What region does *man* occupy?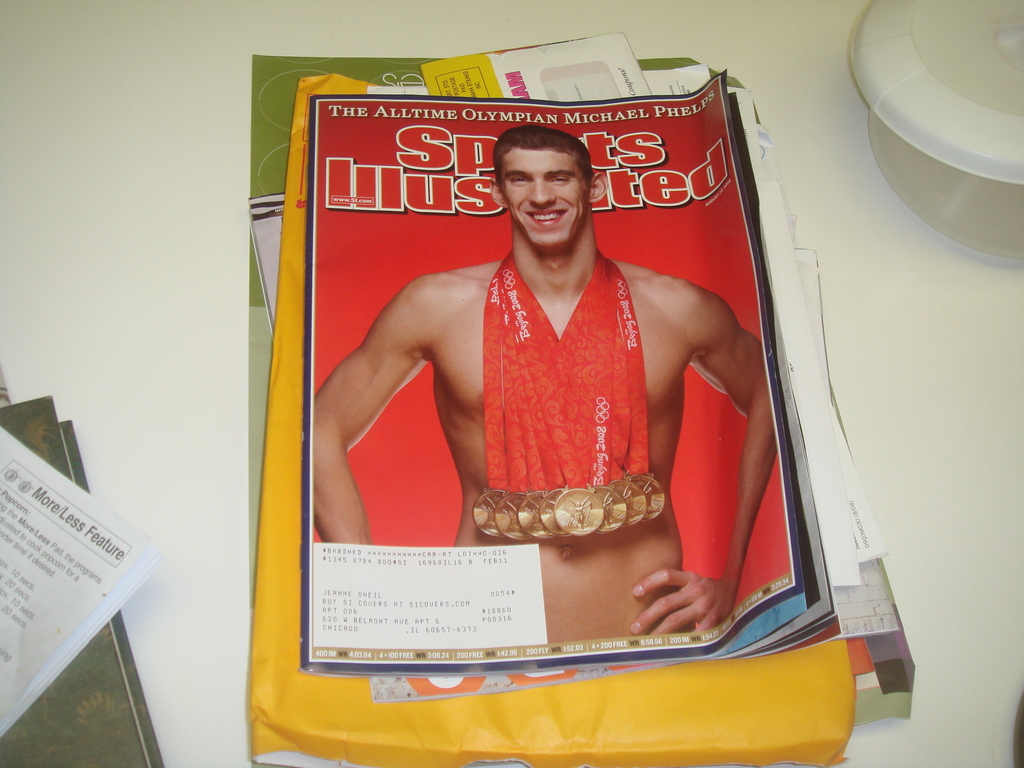
pyautogui.locateOnScreen(307, 130, 769, 646).
